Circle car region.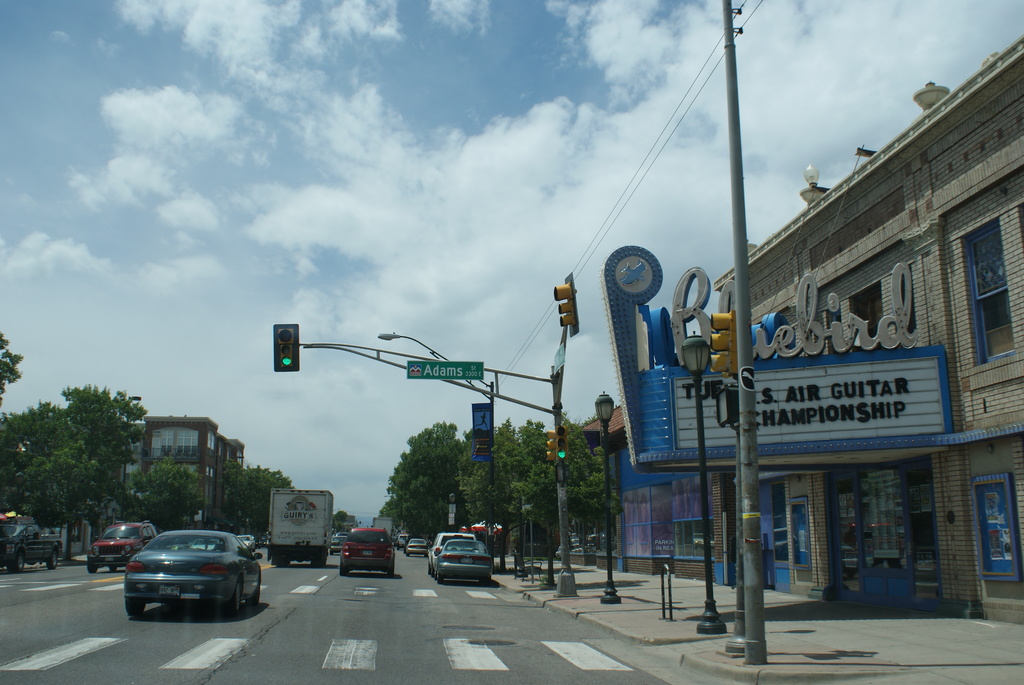
Region: 88/522/158/572.
